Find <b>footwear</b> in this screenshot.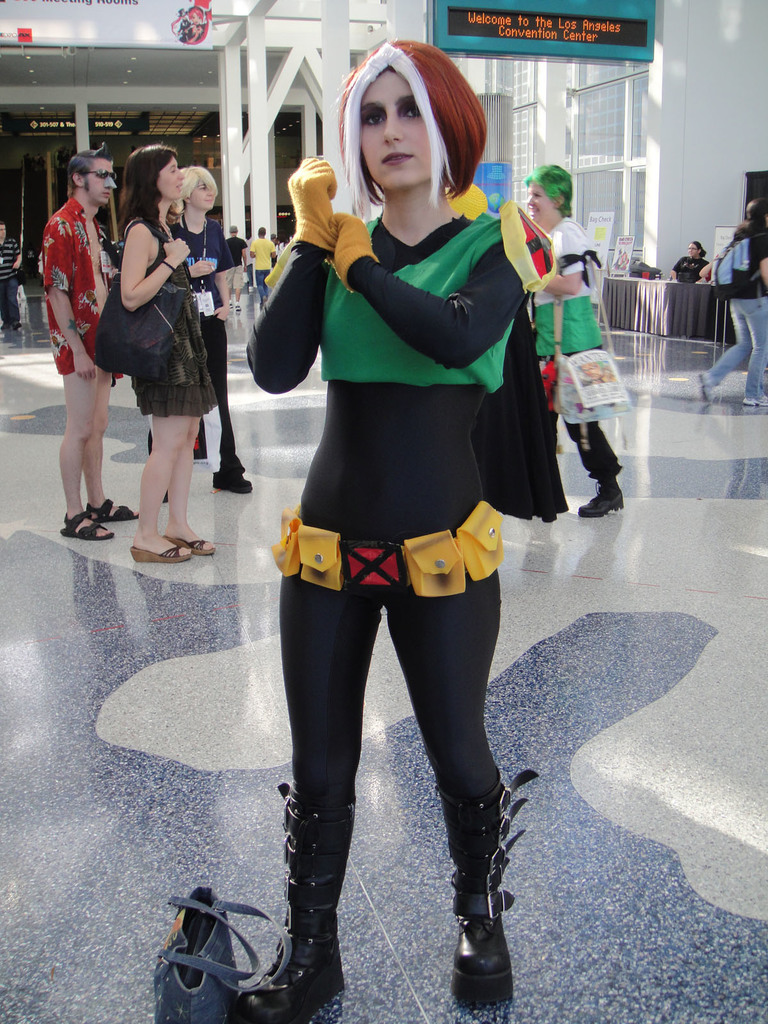
The bounding box for <b>footwear</b> is detection(232, 772, 351, 1023).
